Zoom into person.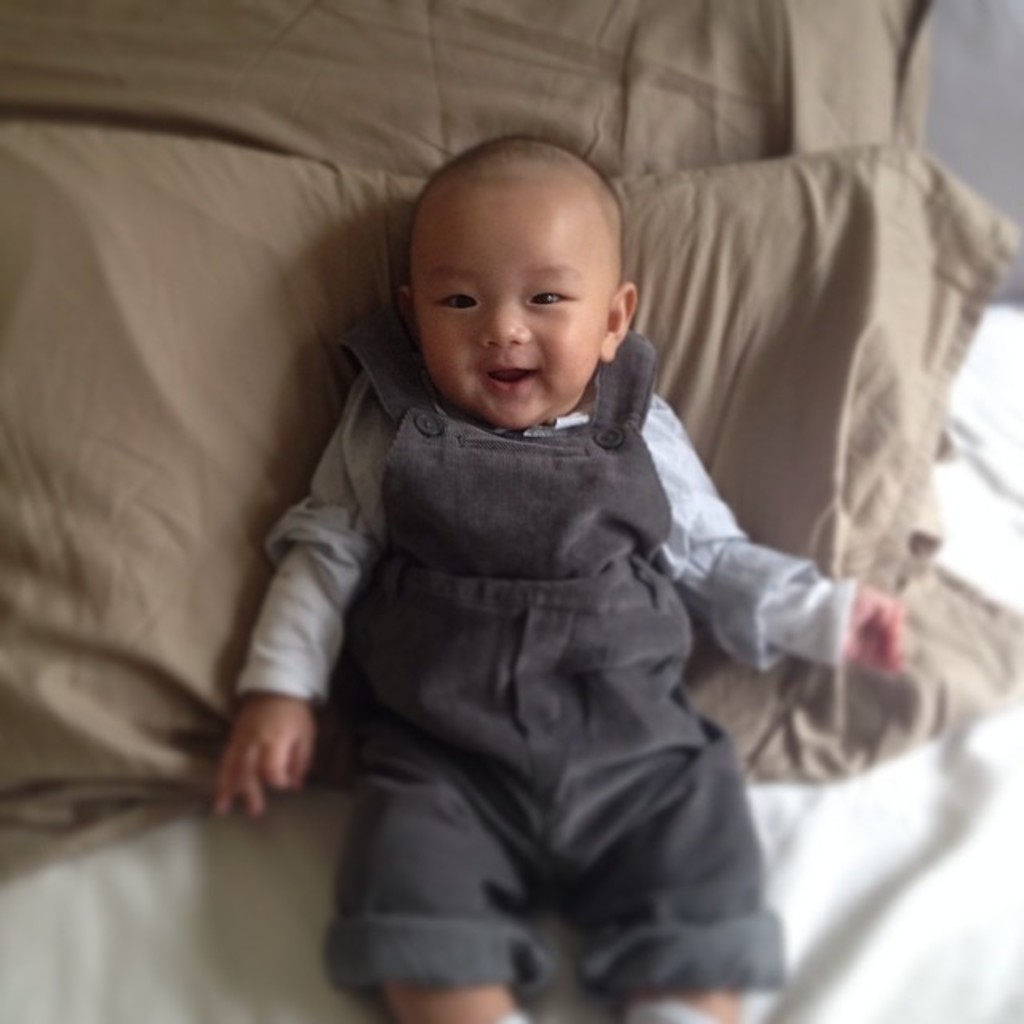
Zoom target: region(171, 78, 875, 1013).
